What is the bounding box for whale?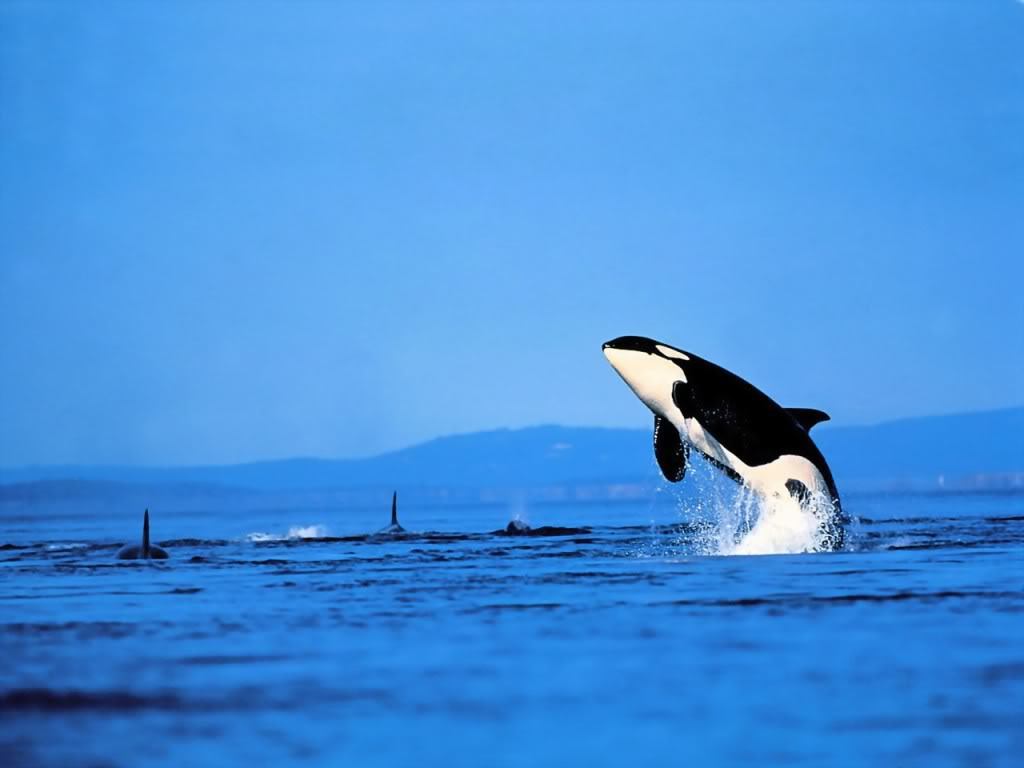
box(601, 332, 848, 553).
